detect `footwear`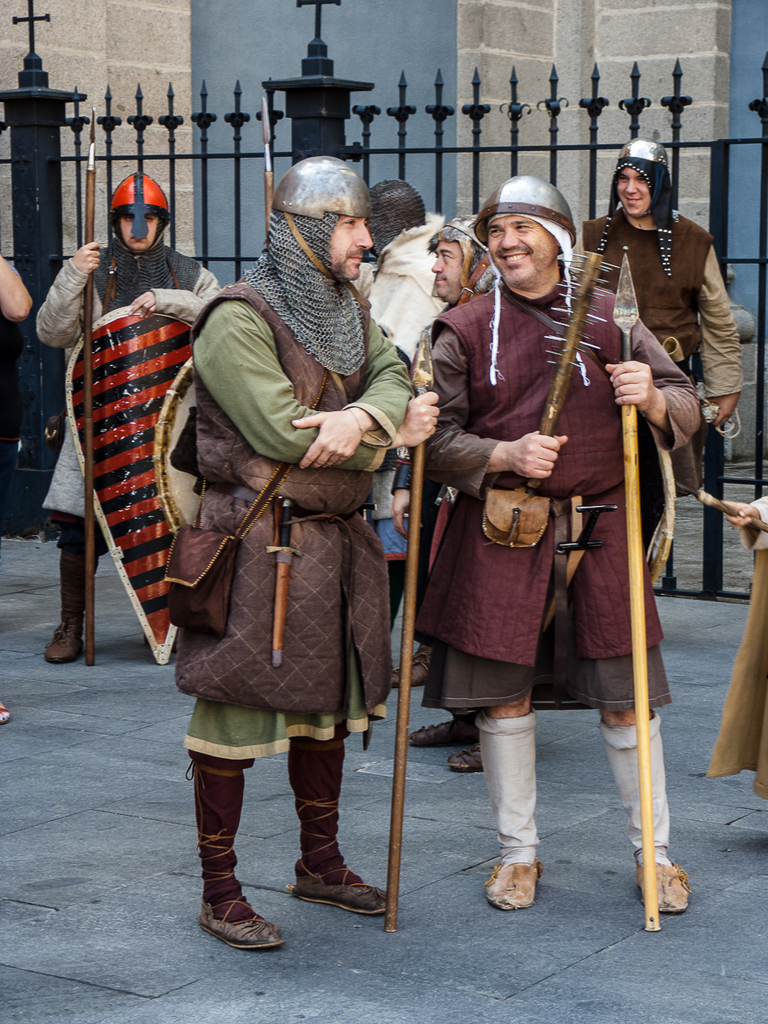
box=[1, 701, 9, 723]
